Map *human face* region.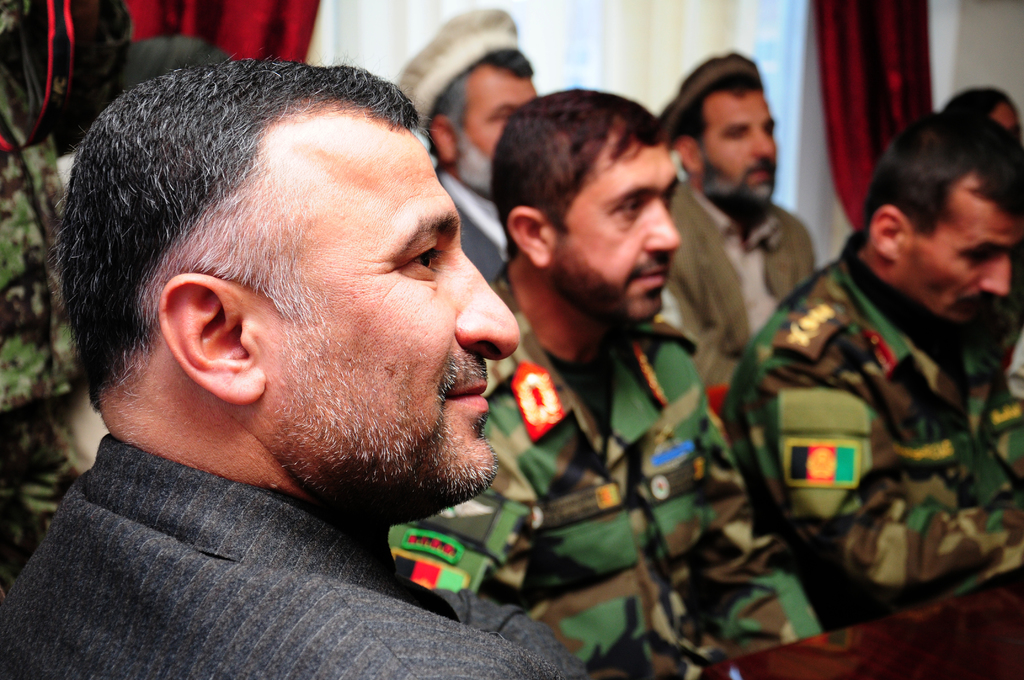
Mapped to (542, 133, 684, 323).
